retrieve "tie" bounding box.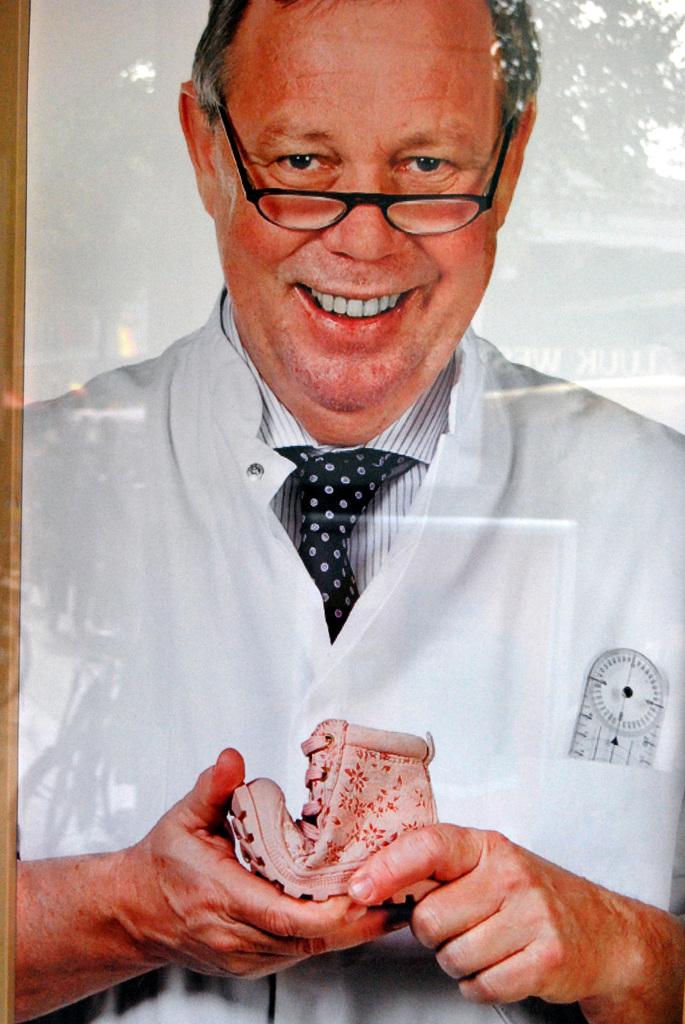
Bounding box: pyautogui.locateOnScreen(269, 445, 420, 644).
